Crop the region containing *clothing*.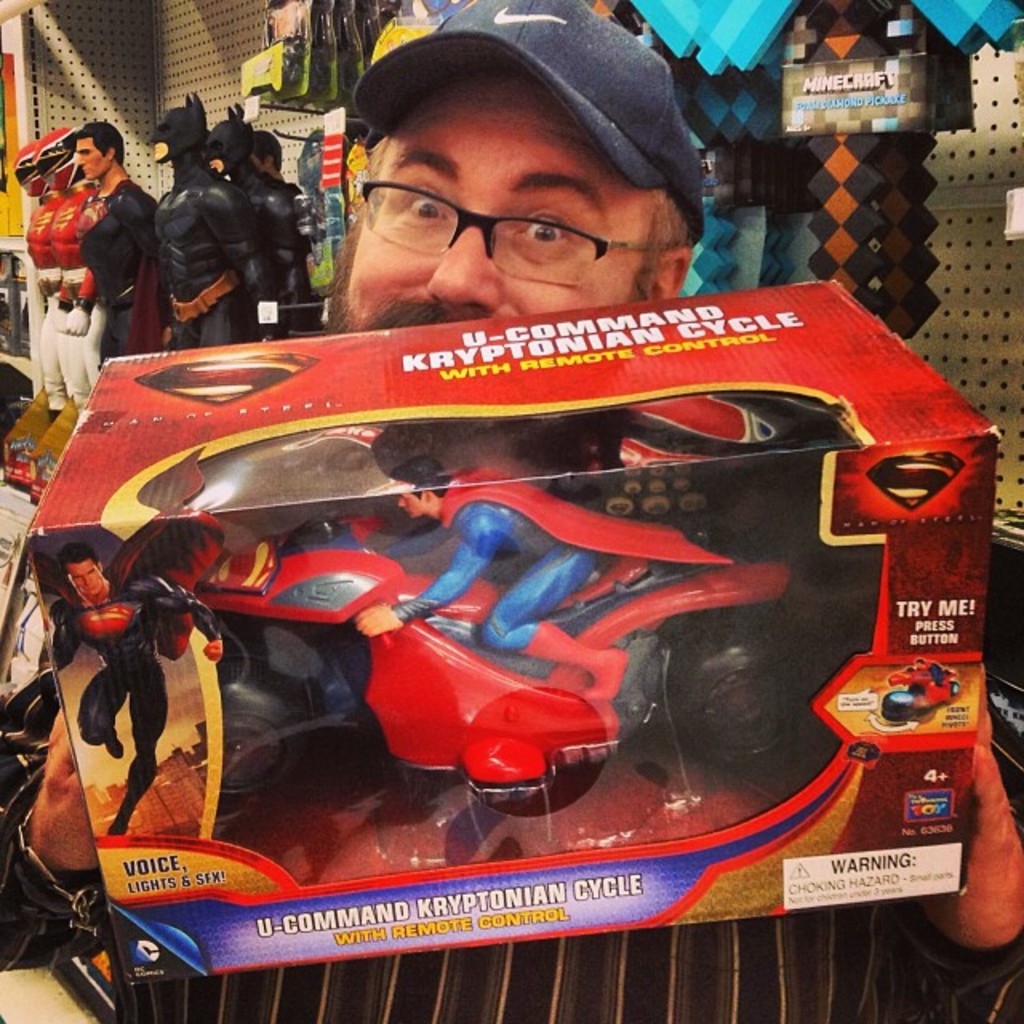
Crop region: detection(54, 182, 94, 405).
